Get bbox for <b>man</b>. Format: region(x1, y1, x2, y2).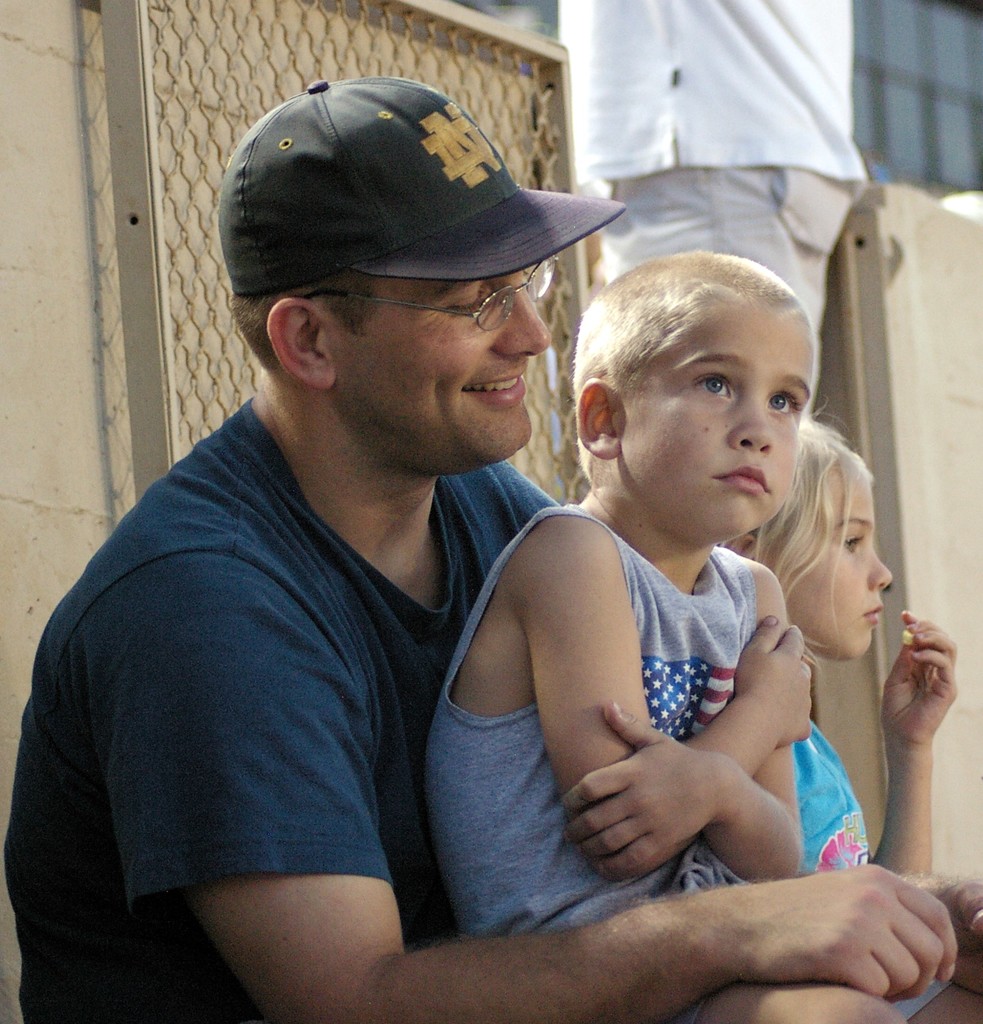
region(0, 67, 982, 1023).
